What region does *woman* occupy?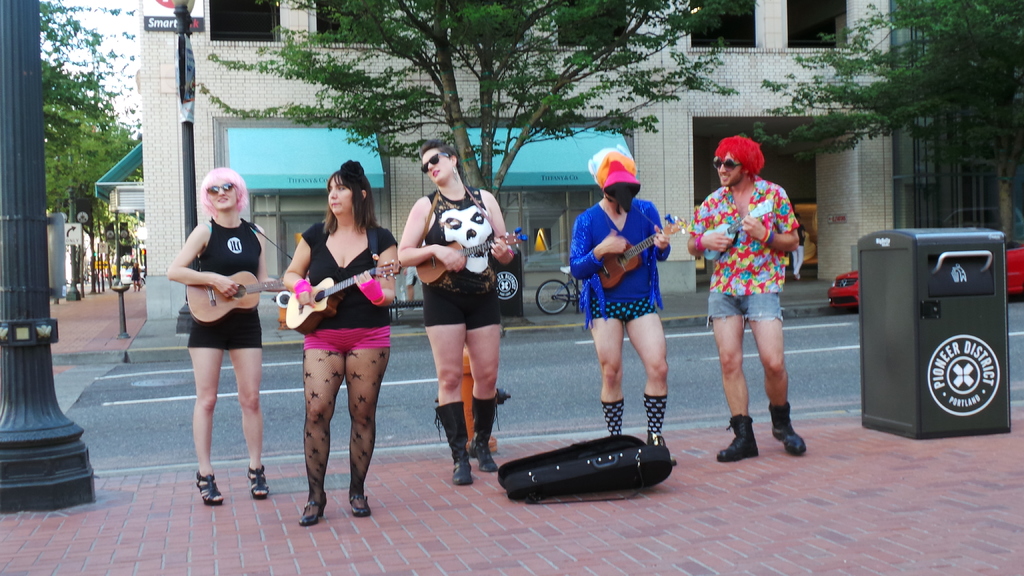
(left=158, top=168, right=278, bottom=497).
